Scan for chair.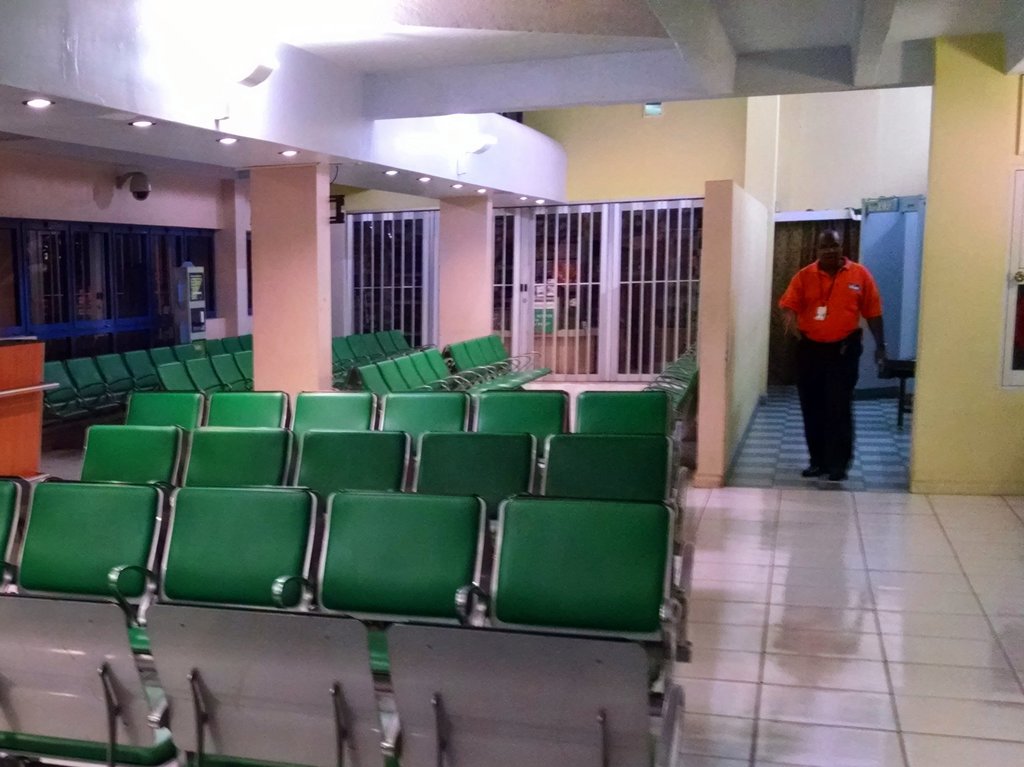
Scan result: box=[198, 392, 292, 426].
